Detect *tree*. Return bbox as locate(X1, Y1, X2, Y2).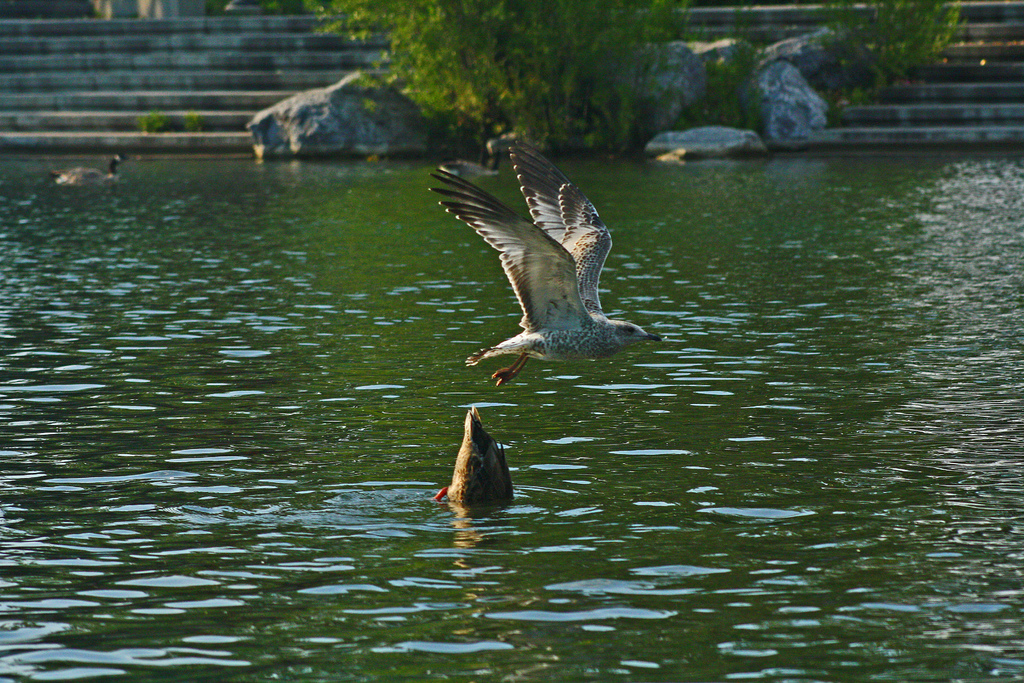
locate(305, 0, 685, 162).
